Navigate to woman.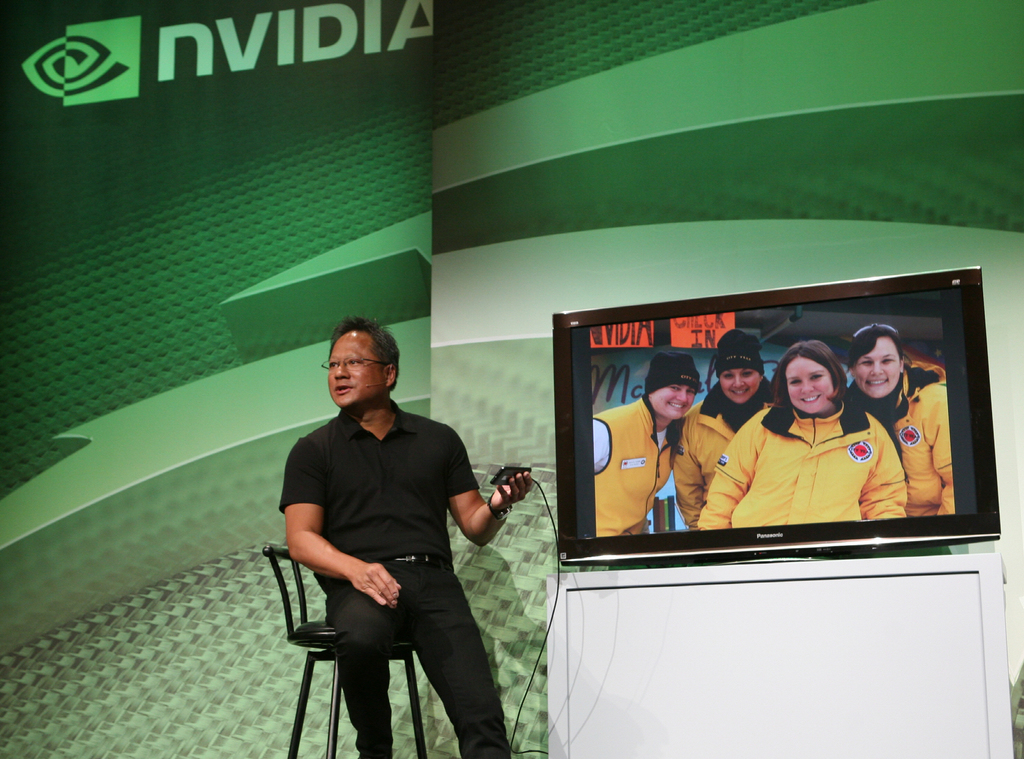
Navigation target: x1=585 y1=354 x2=705 y2=534.
